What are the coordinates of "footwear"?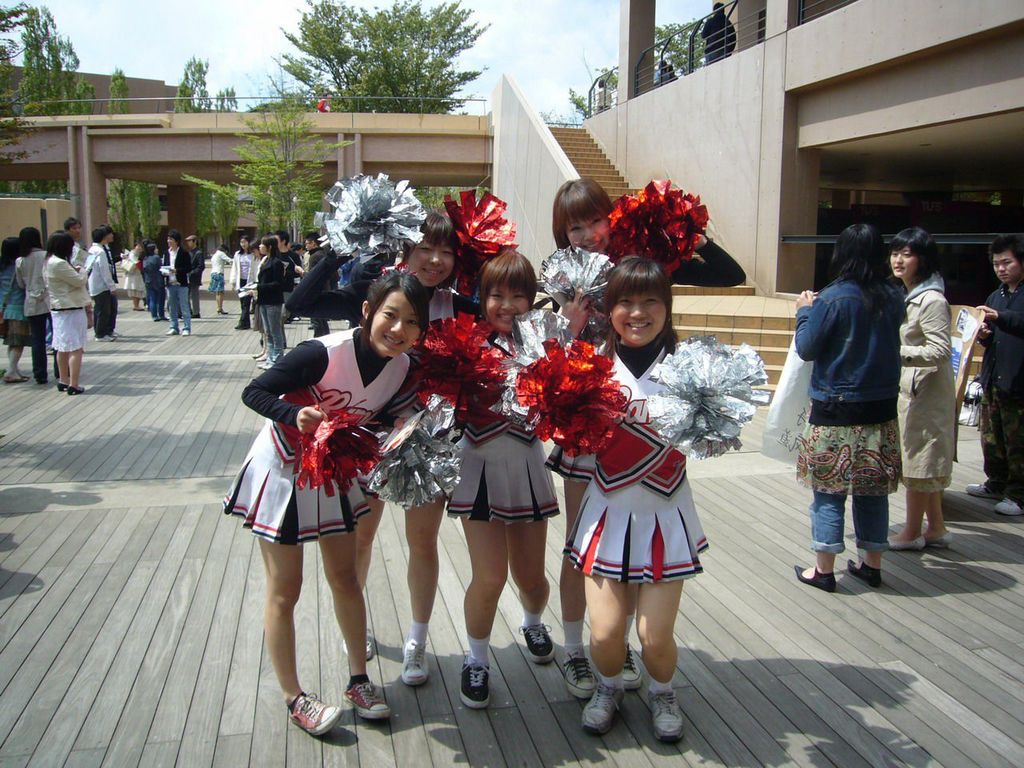
793, 562, 836, 590.
